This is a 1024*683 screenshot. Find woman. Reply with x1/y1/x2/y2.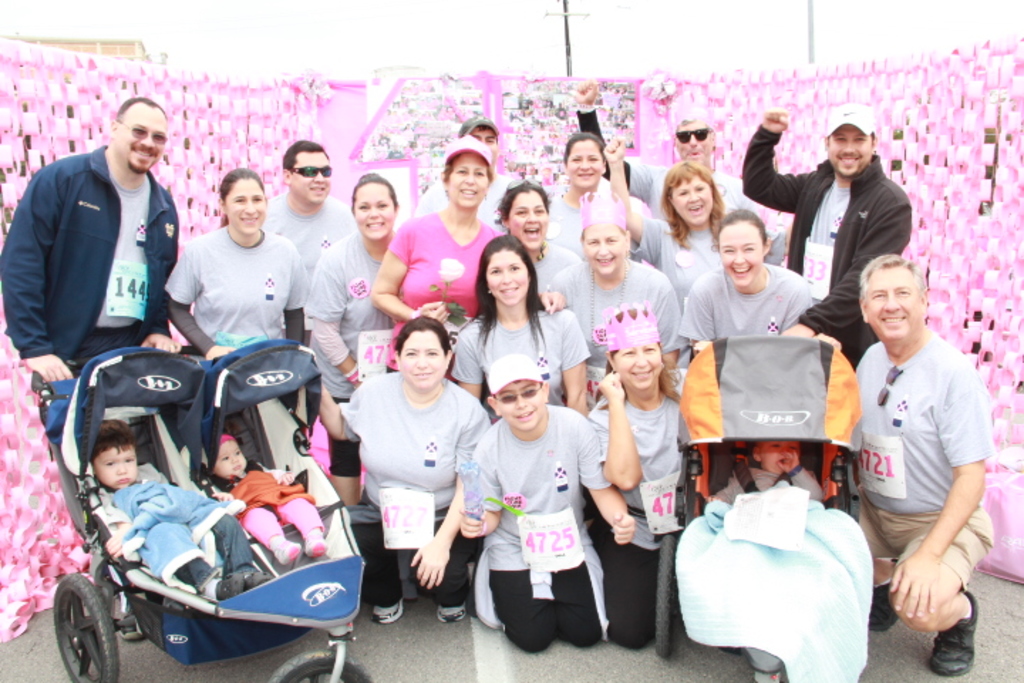
158/161/311/371.
